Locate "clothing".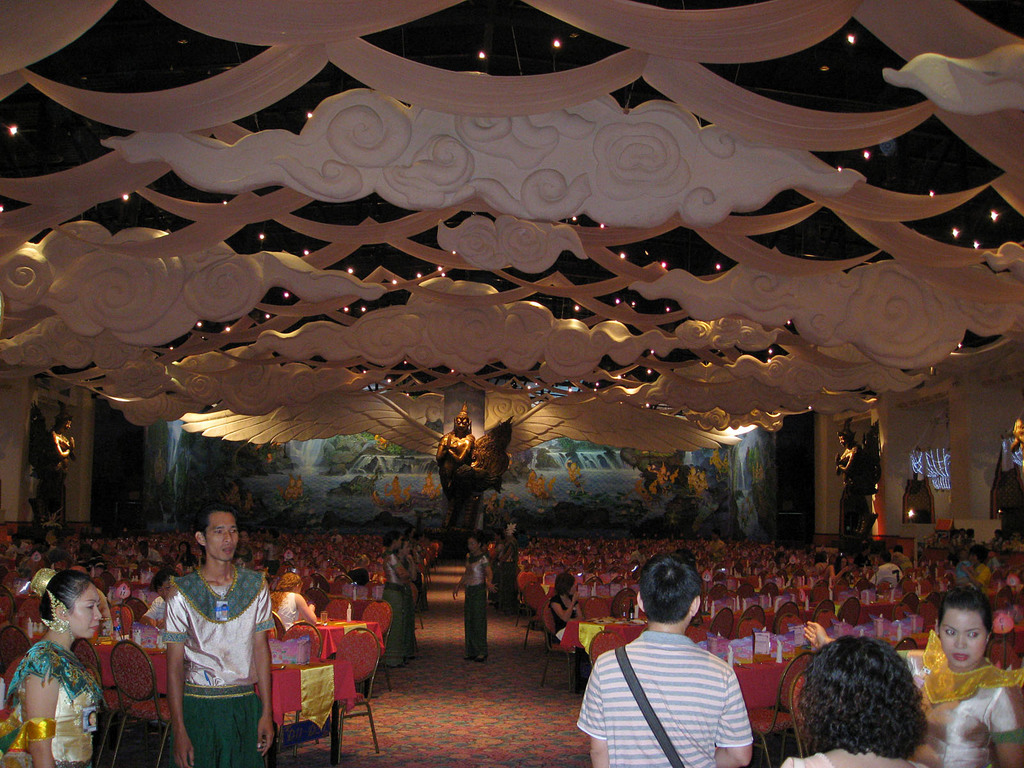
Bounding box: (895,632,1023,767).
